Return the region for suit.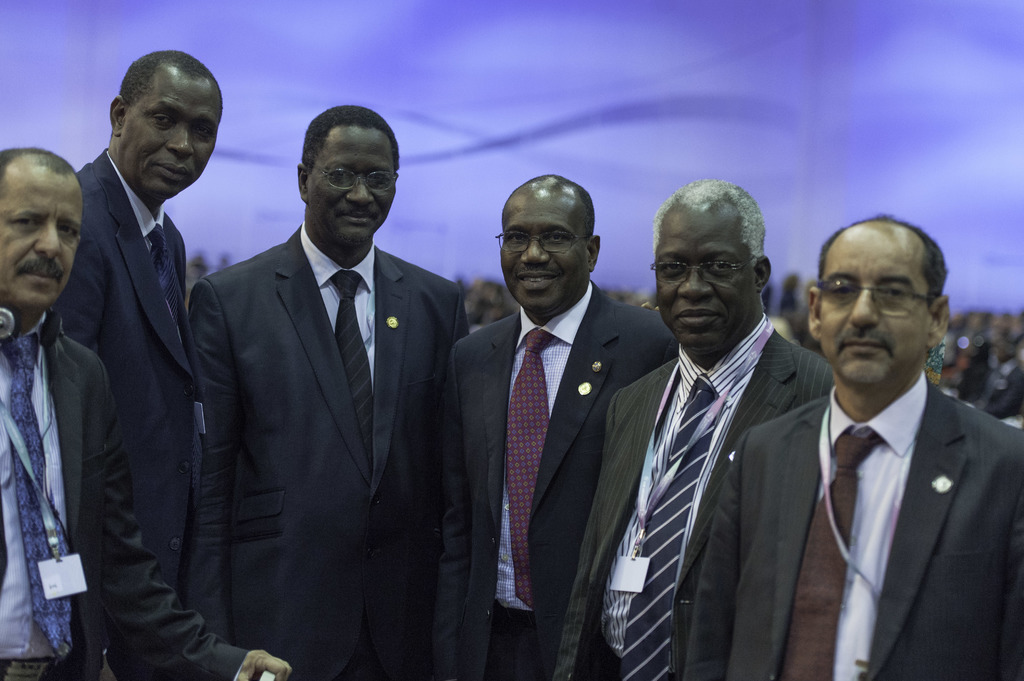
[left=678, top=388, right=1023, bottom=680].
